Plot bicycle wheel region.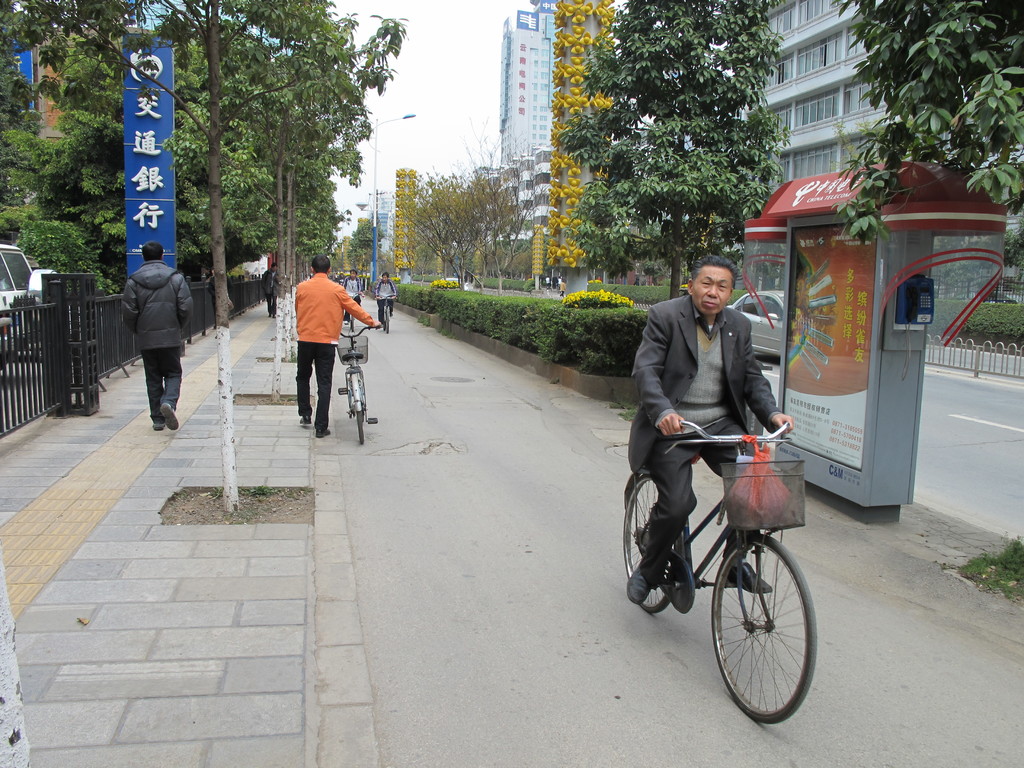
Plotted at pyautogui.locateOnScreen(346, 387, 366, 447).
